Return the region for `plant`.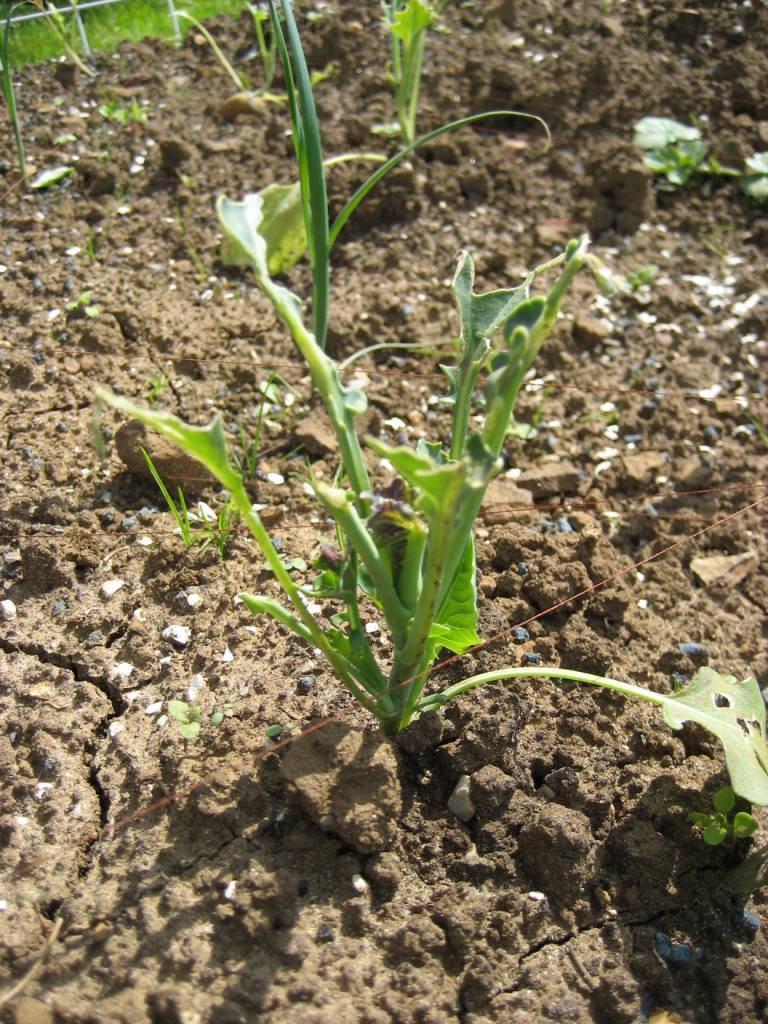
x1=0 y1=0 x2=255 y2=106.
